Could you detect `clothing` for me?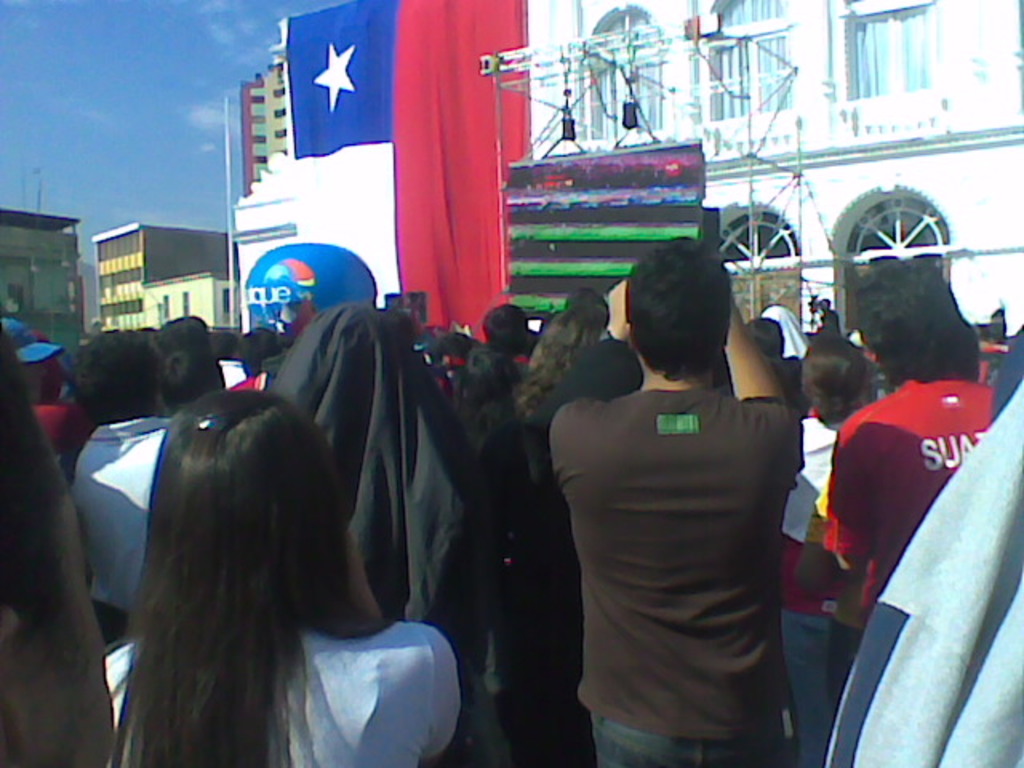
Detection result: [774, 405, 874, 766].
